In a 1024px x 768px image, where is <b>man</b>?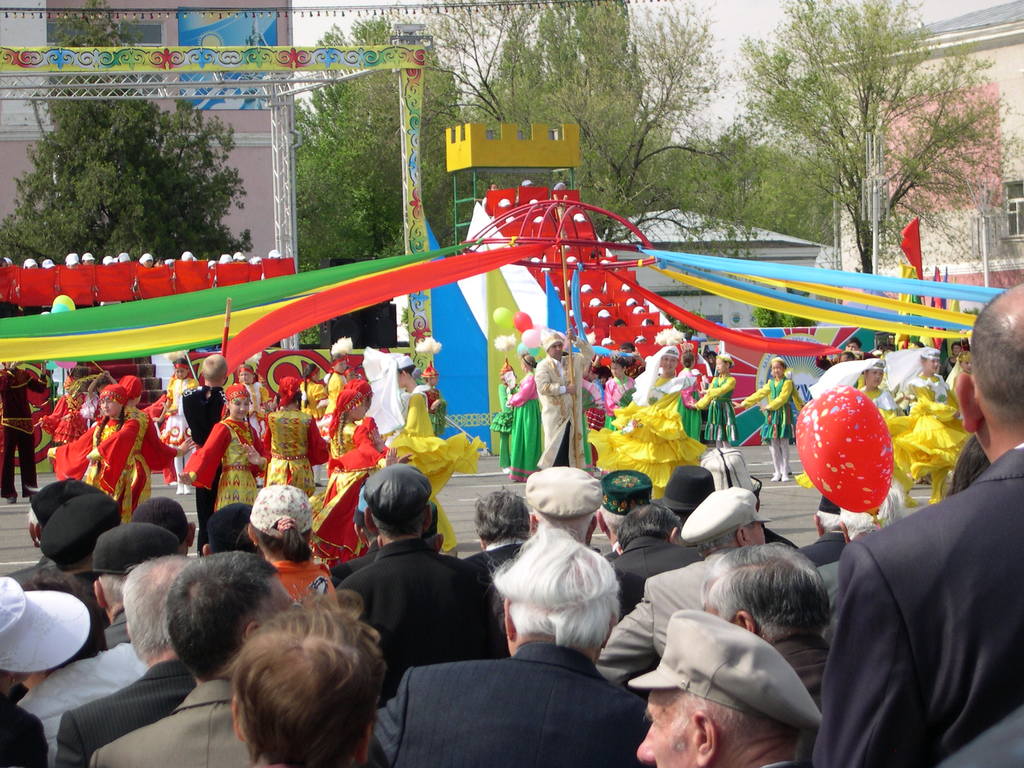
pyautogui.locateOnScreen(813, 335, 878, 371).
